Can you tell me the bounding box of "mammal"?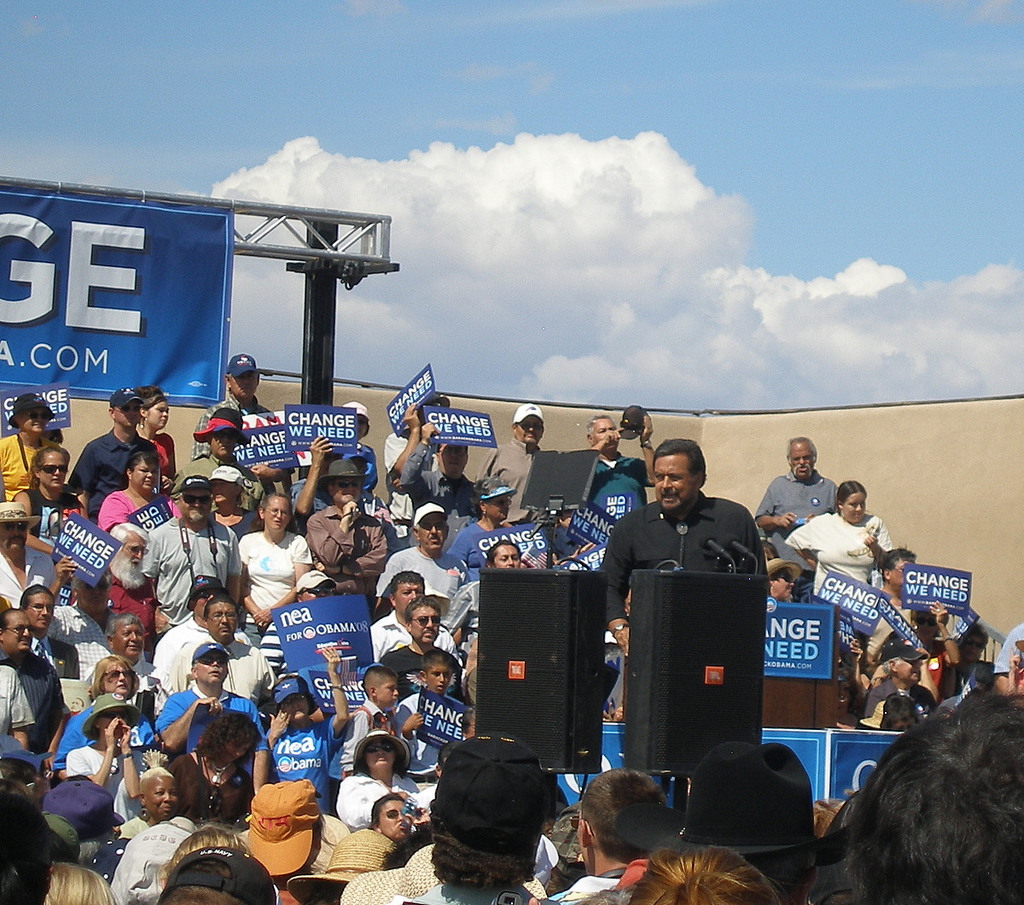
bbox(0, 658, 33, 749).
